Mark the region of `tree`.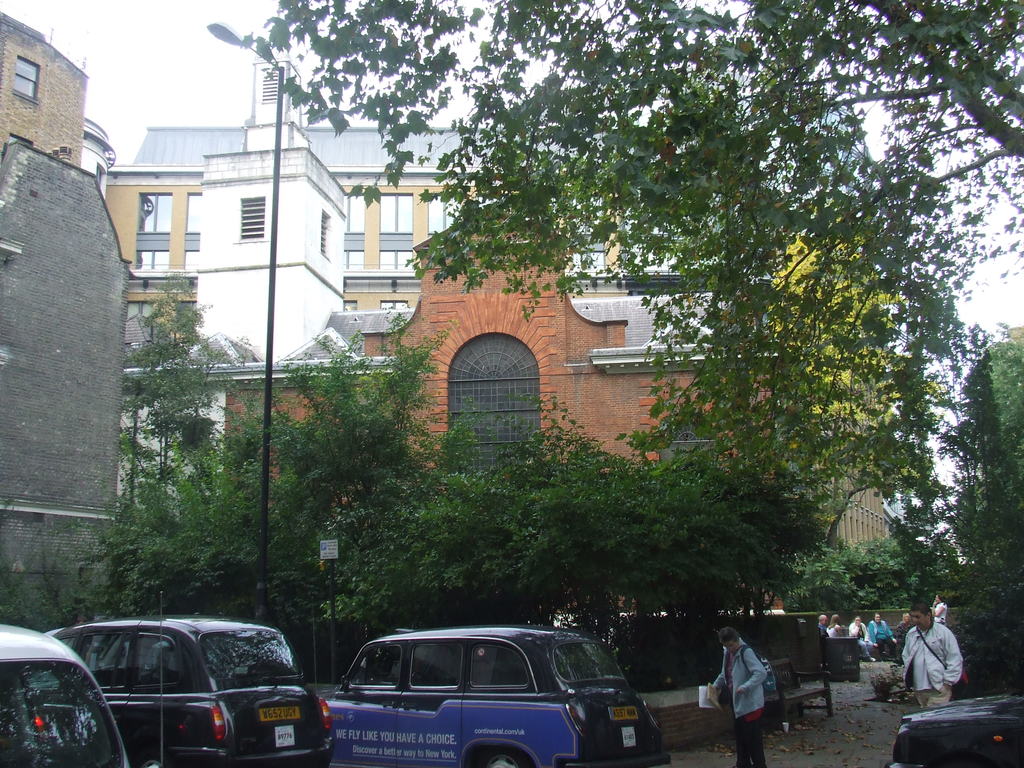
Region: l=961, t=342, r=1023, b=564.
